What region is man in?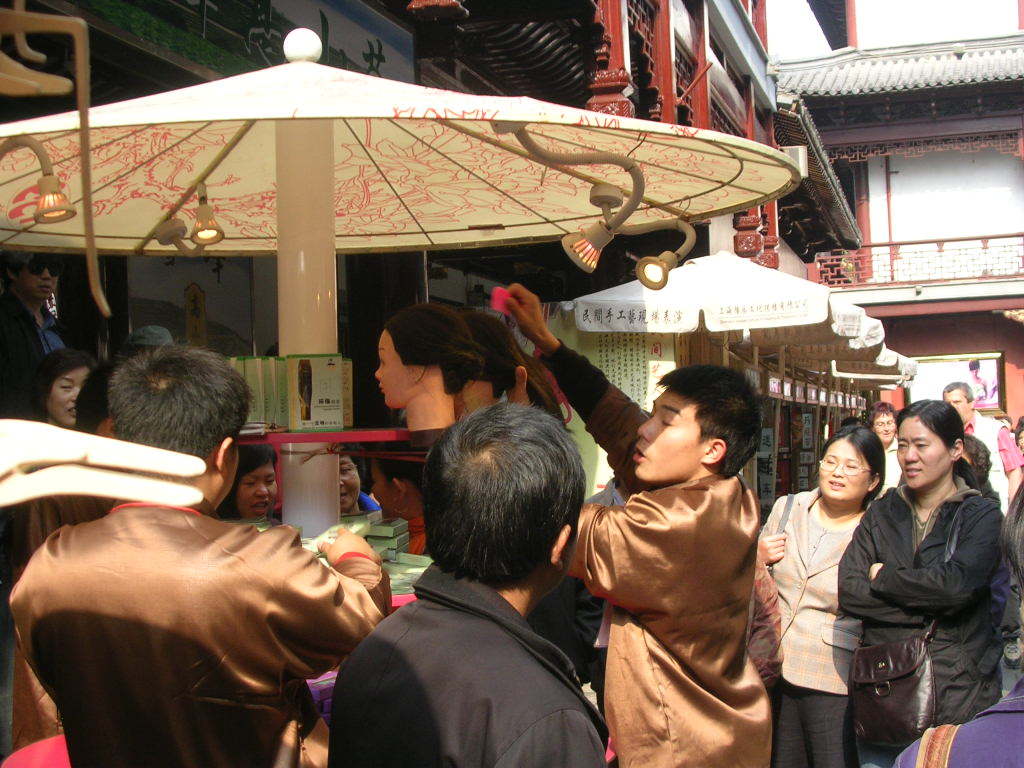
(x1=939, y1=380, x2=1023, y2=505).
